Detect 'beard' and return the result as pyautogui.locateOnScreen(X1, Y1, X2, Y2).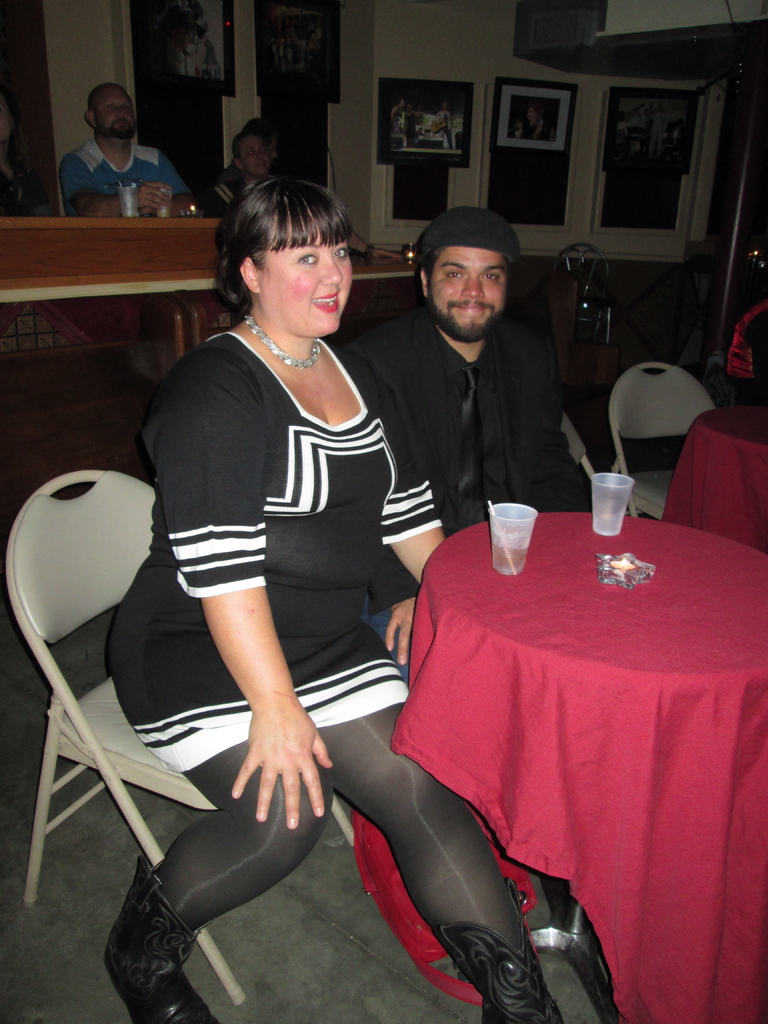
pyautogui.locateOnScreen(426, 297, 508, 346).
